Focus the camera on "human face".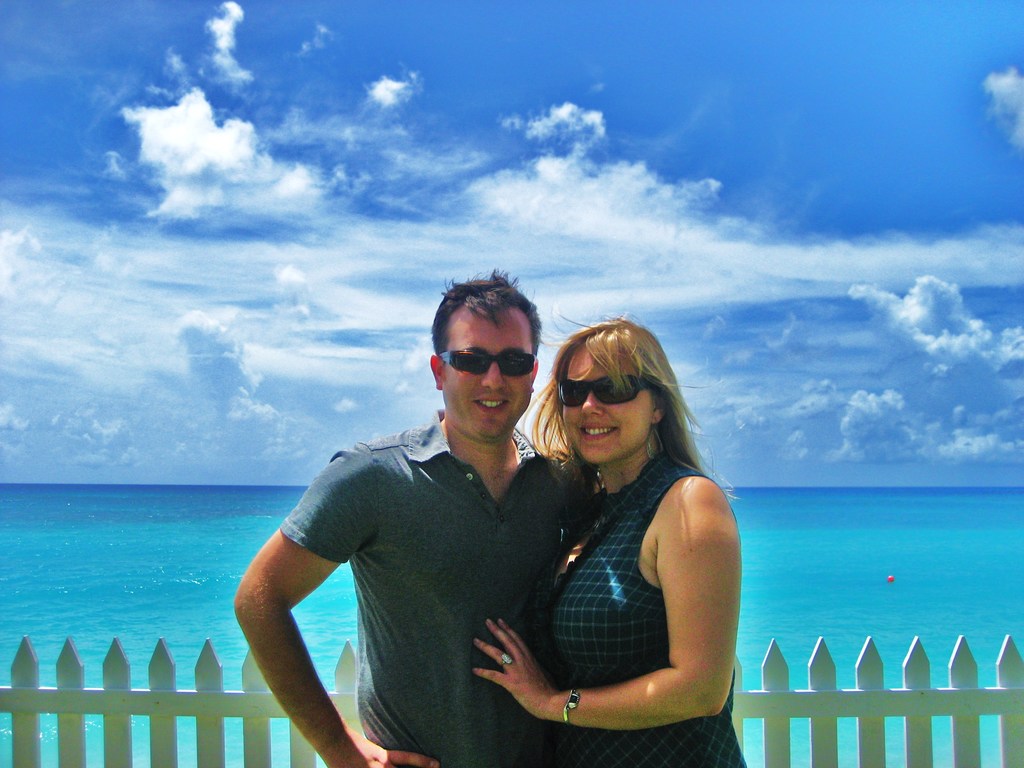
Focus region: (left=564, top=349, right=655, bottom=464).
